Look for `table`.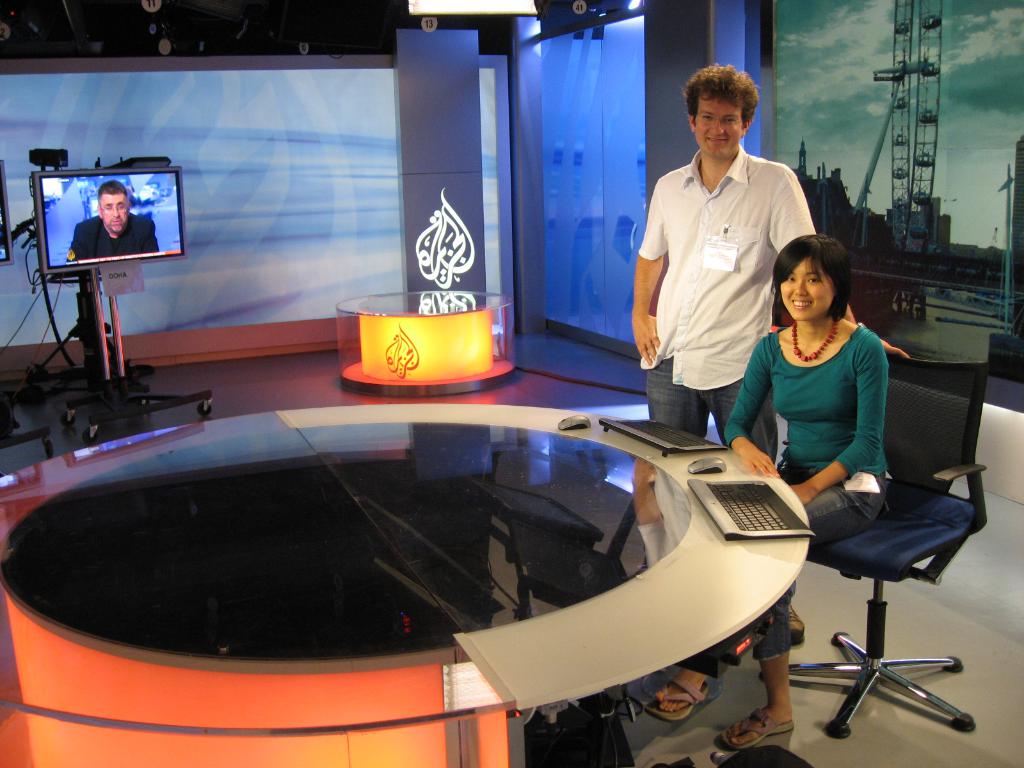
Found: box=[0, 408, 811, 767].
